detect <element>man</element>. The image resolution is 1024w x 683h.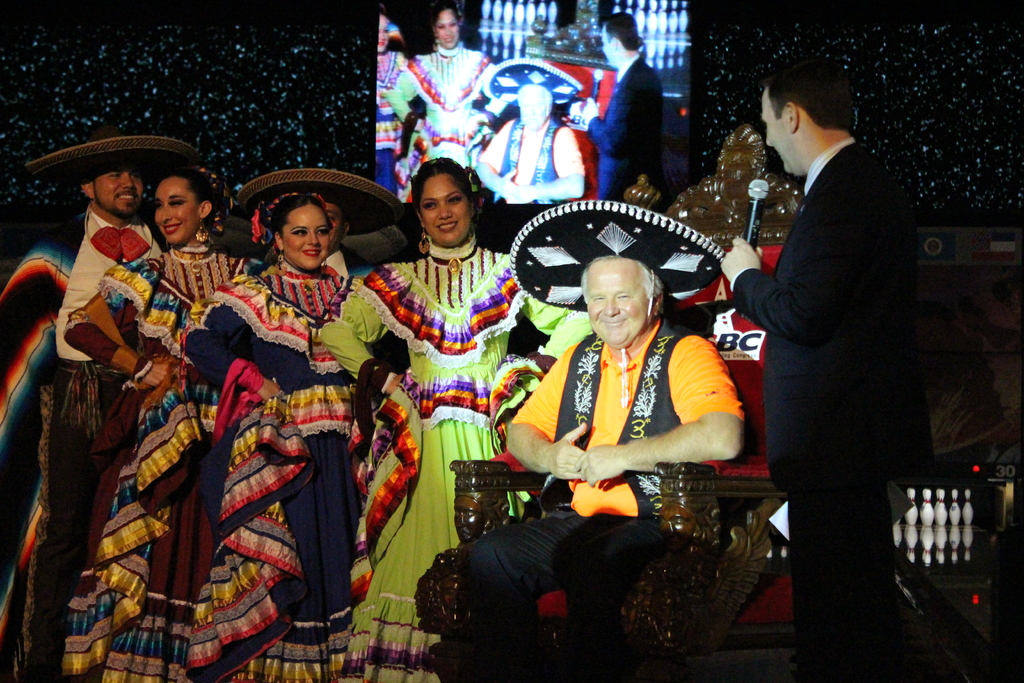
[left=0, top=126, right=209, bottom=675].
